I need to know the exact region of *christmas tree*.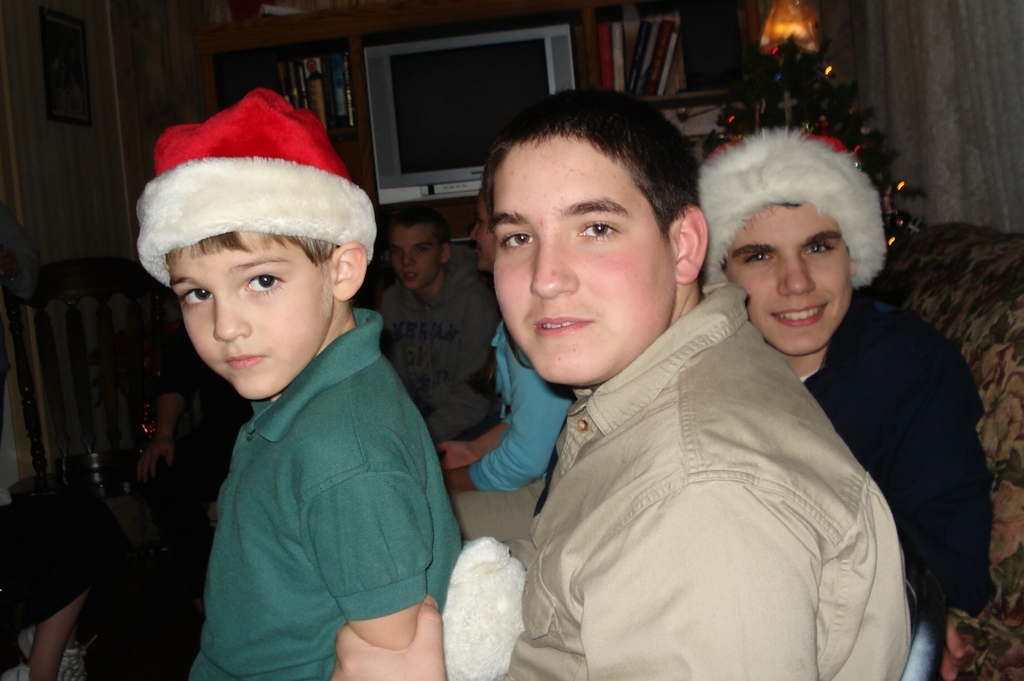
Region: [left=698, top=15, right=908, bottom=260].
